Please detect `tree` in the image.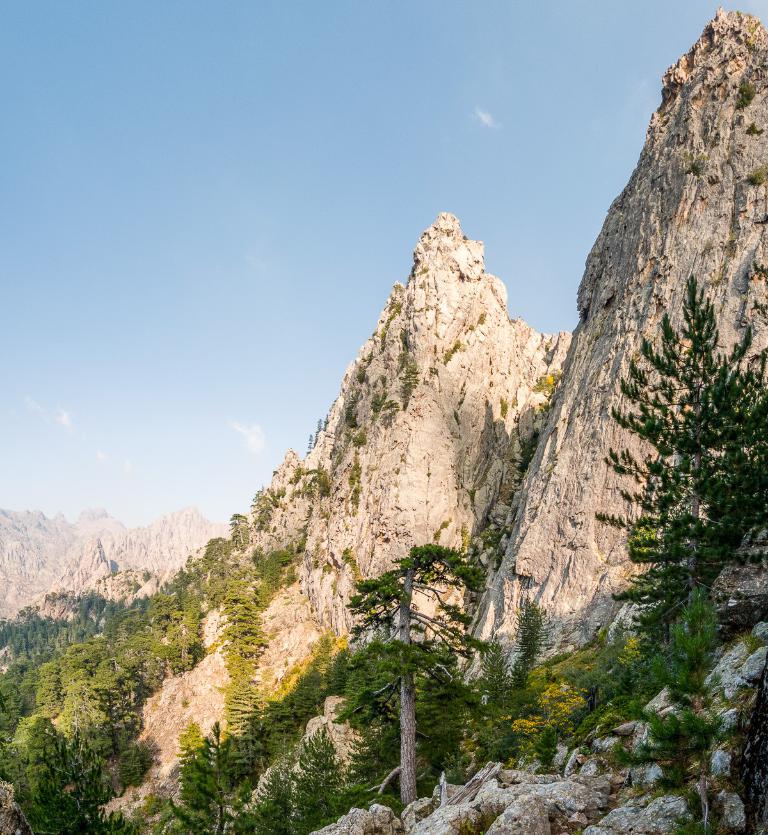
335 541 496 800.
